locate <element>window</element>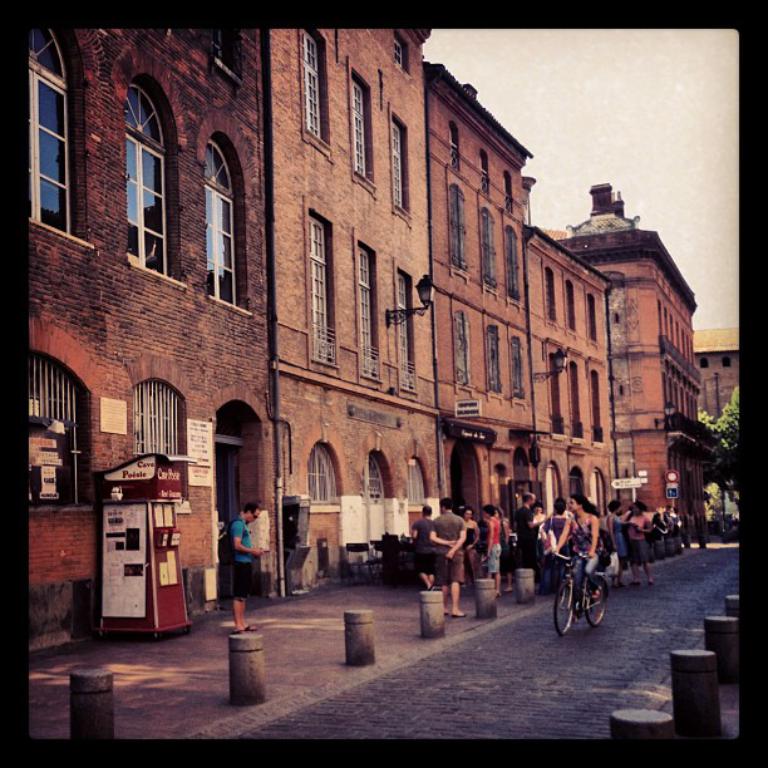
pyautogui.locateOnScreen(448, 183, 473, 281)
